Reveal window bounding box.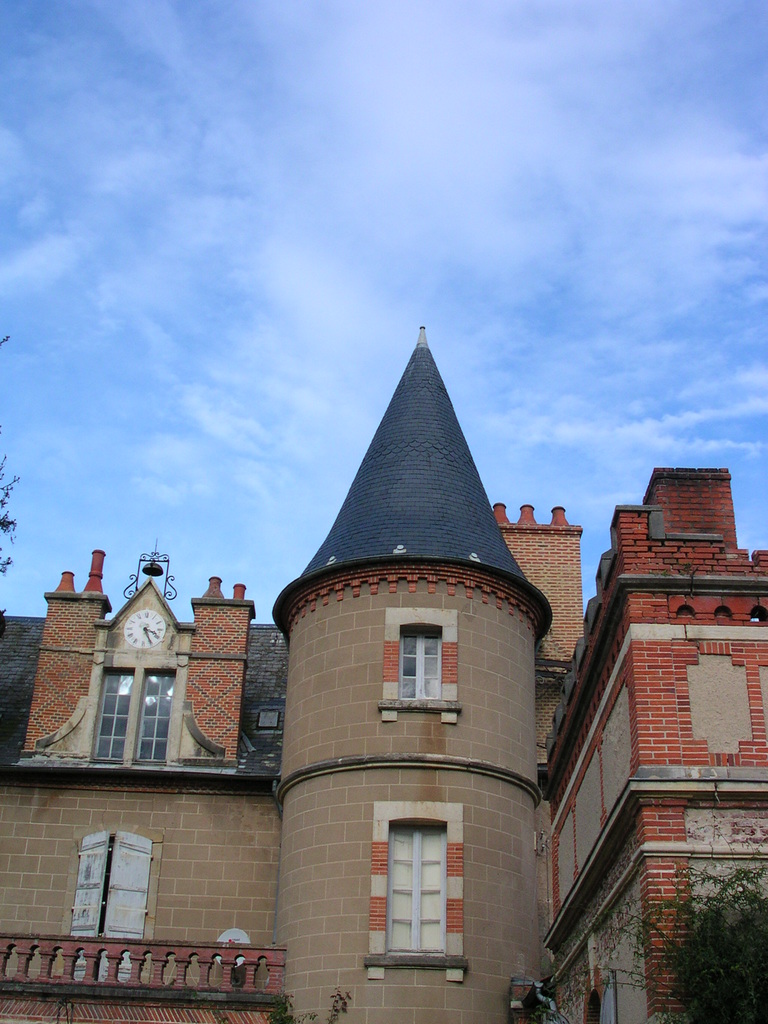
Revealed: (393, 818, 452, 953).
